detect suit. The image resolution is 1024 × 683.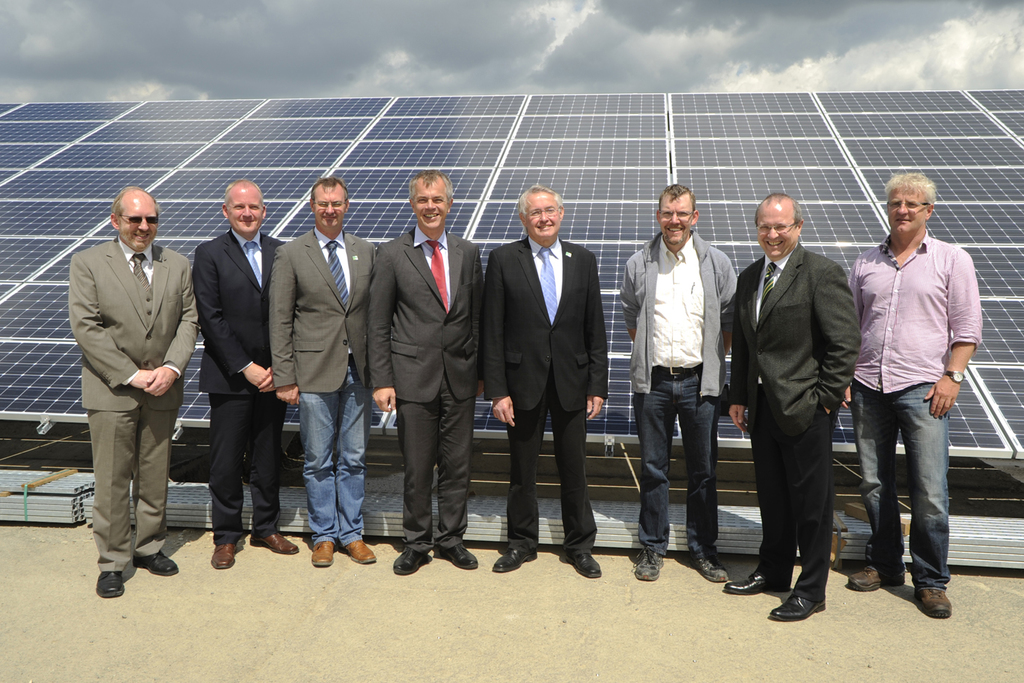
x1=269, y1=230, x2=379, y2=395.
